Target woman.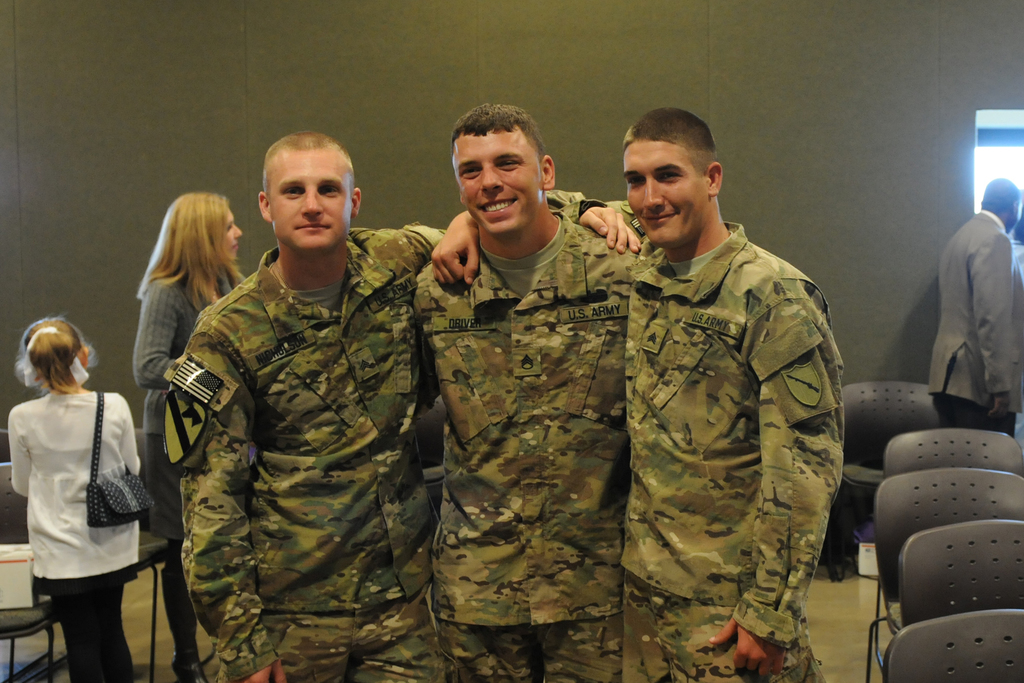
Target region: box(130, 189, 244, 682).
